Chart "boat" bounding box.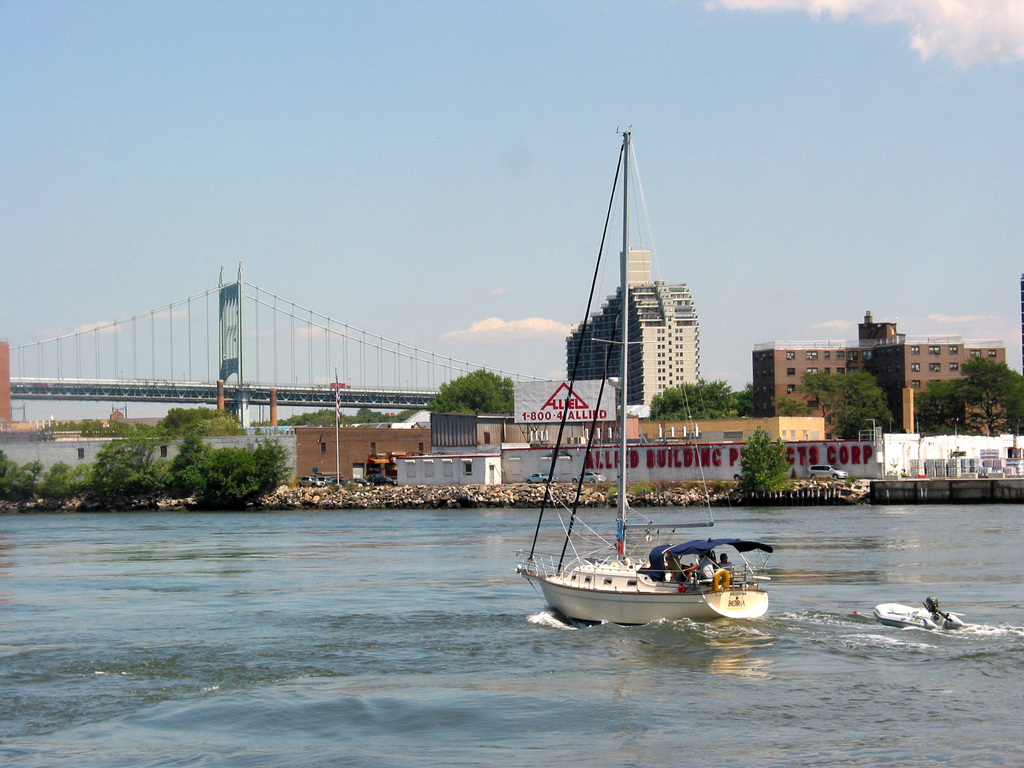
Charted: (left=864, top=593, right=964, bottom=630).
